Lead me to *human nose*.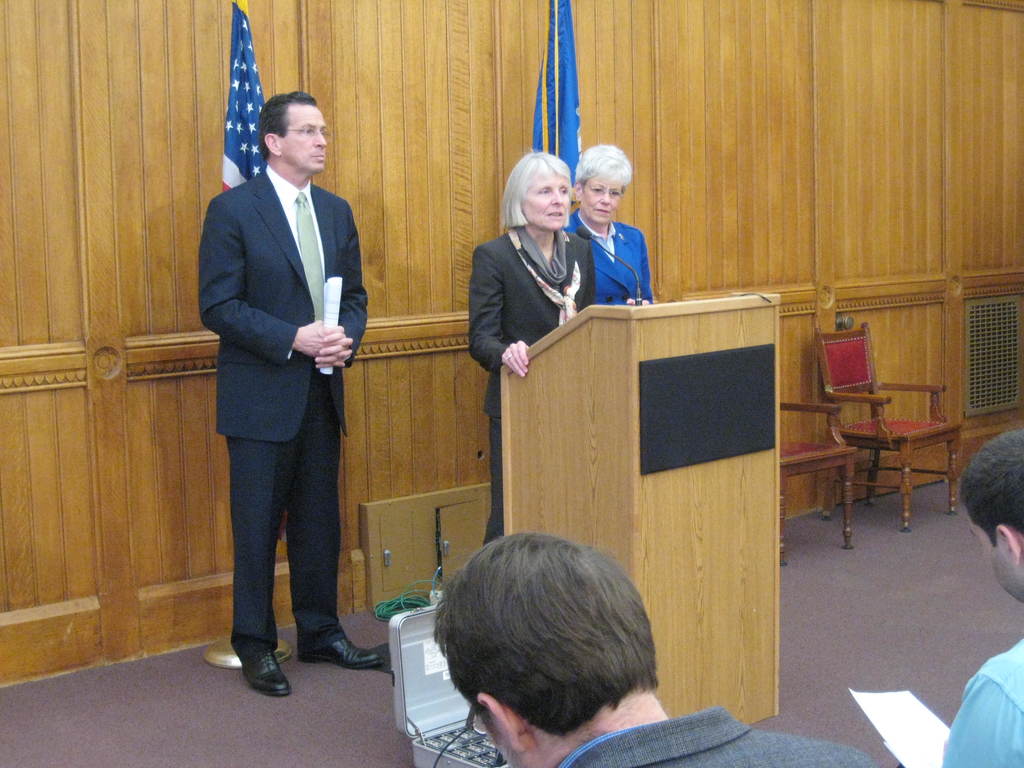
Lead to x1=600, y1=191, x2=611, y2=206.
